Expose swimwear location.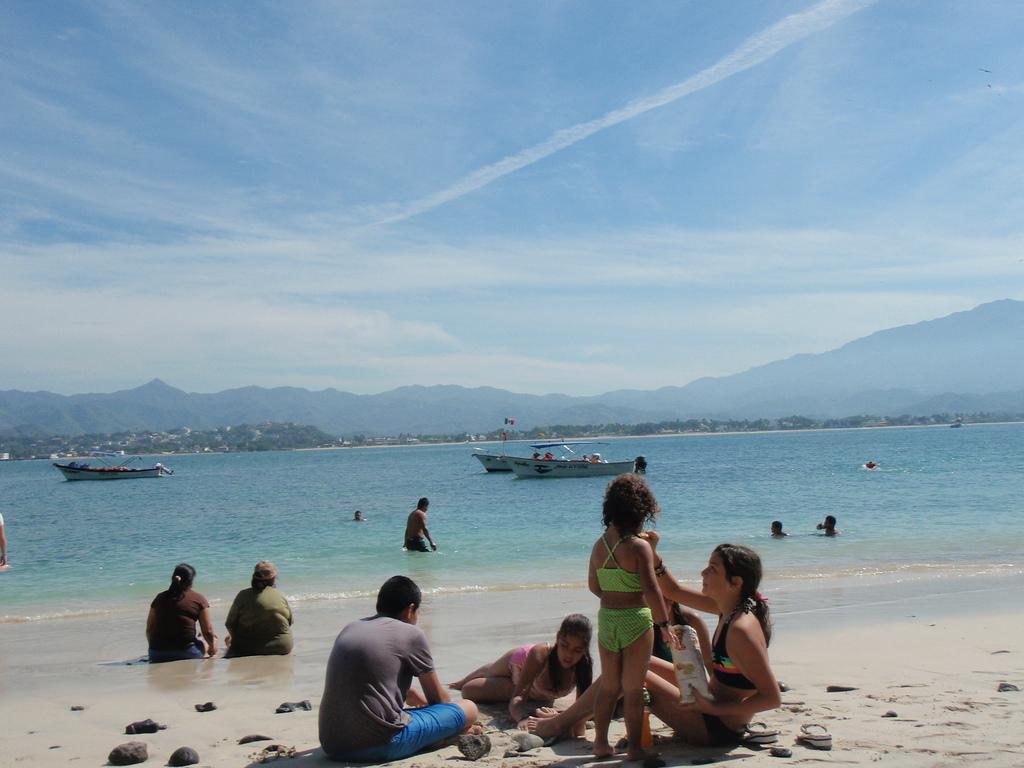
Exposed at x1=501, y1=634, x2=582, y2=706.
